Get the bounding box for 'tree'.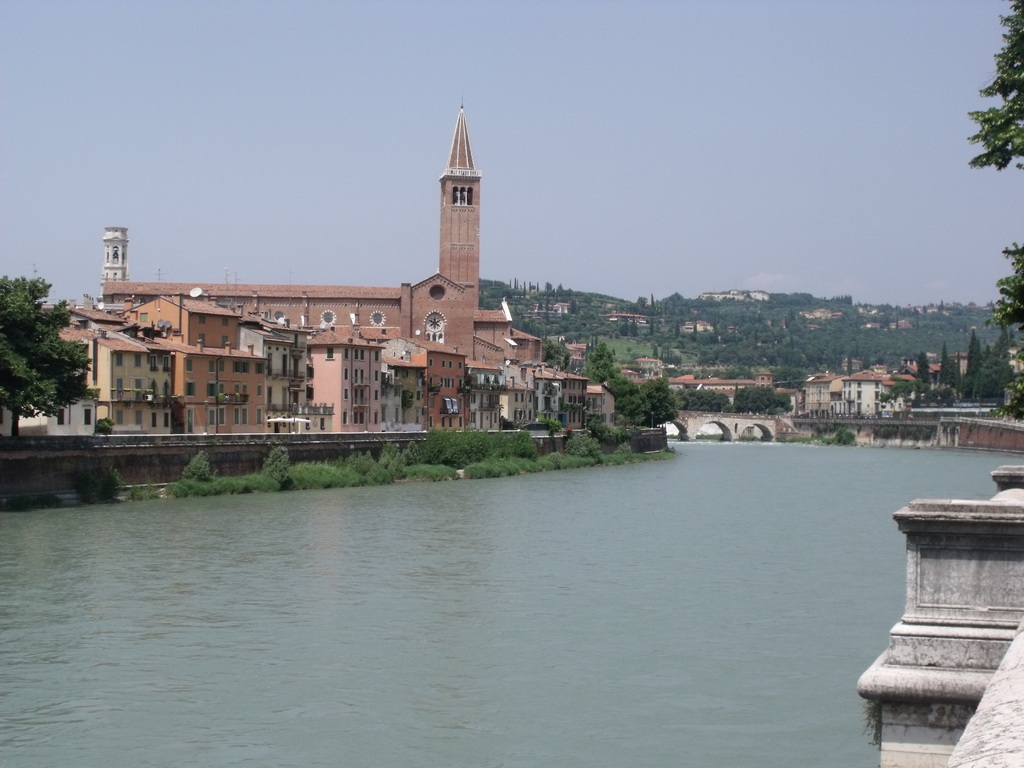
select_region(975, 16, 1023, 429).
